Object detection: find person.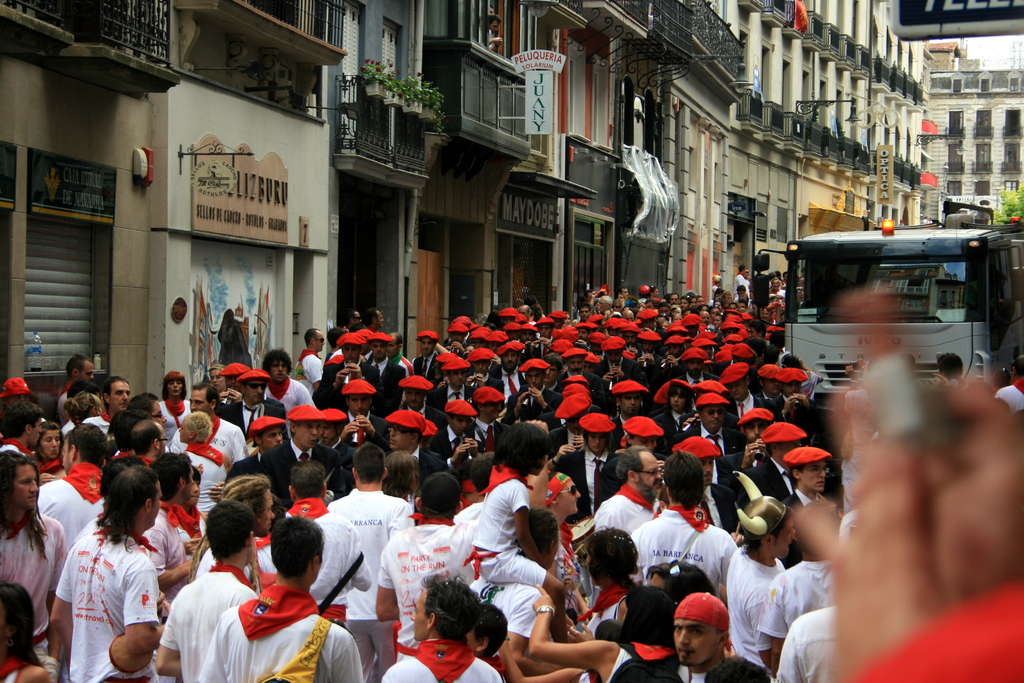
x1=596 y1=336 x2=641 y2=402.
